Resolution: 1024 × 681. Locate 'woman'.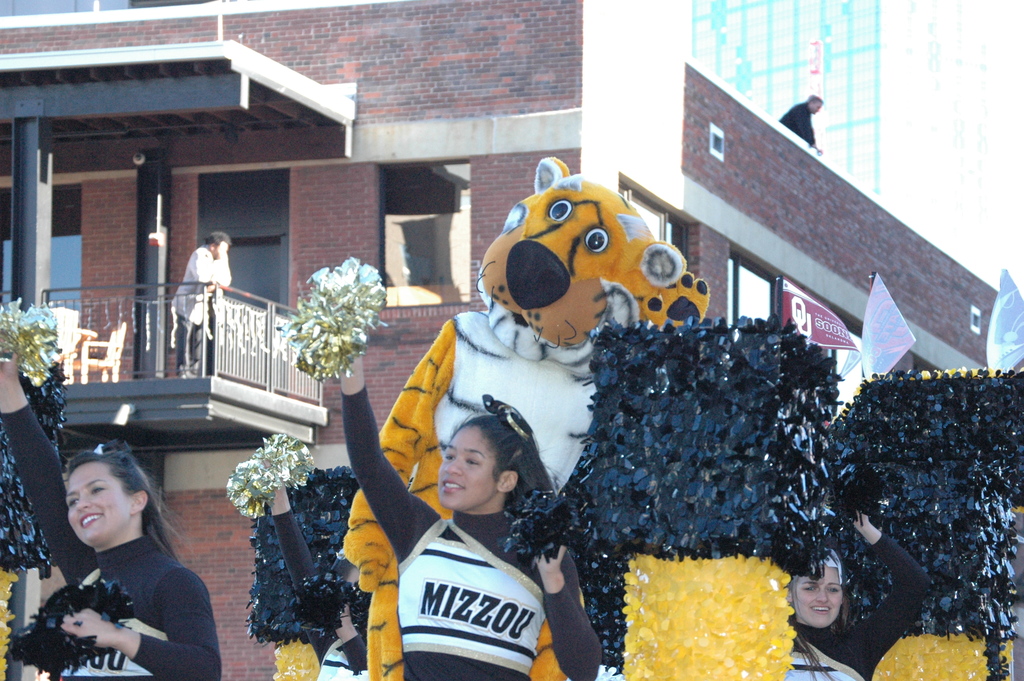
<region>0, 351, 221, 680</region>.
